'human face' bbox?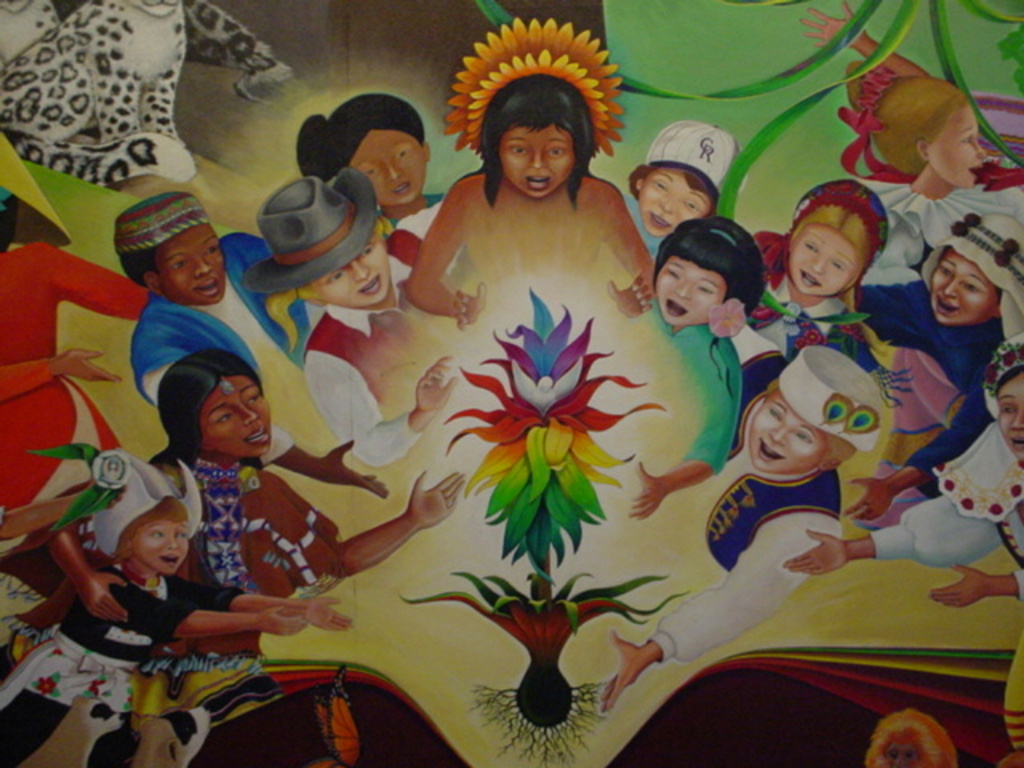
752:406:824:470
